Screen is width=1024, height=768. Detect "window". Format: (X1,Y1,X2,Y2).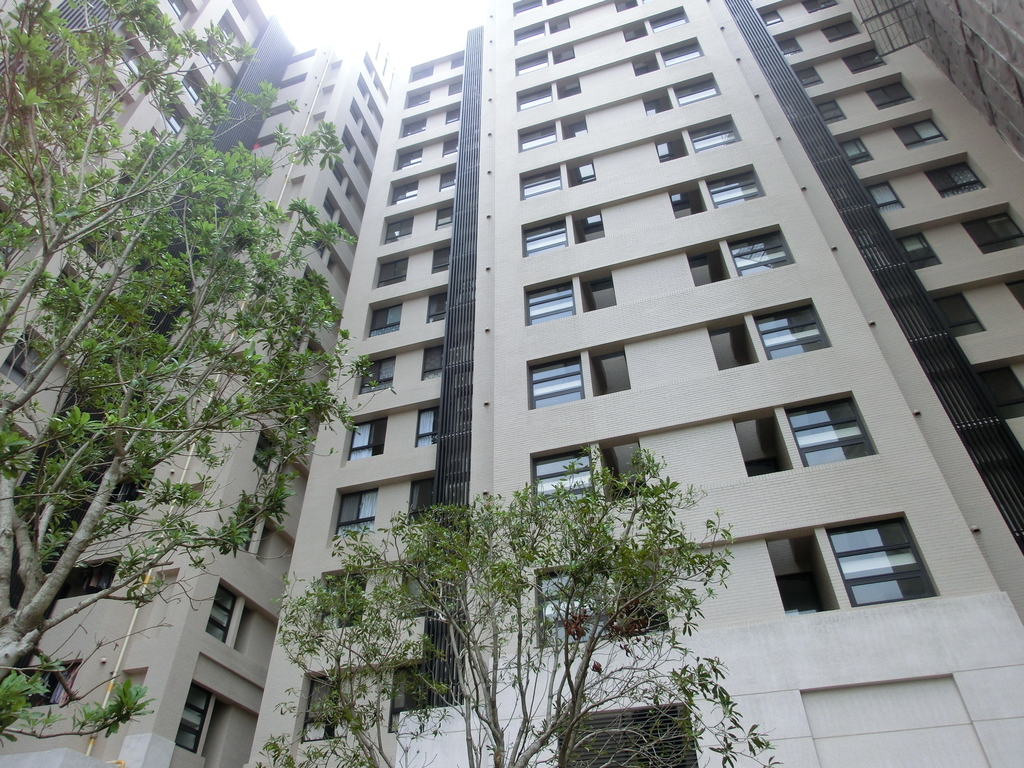
(660,33,704,66).
